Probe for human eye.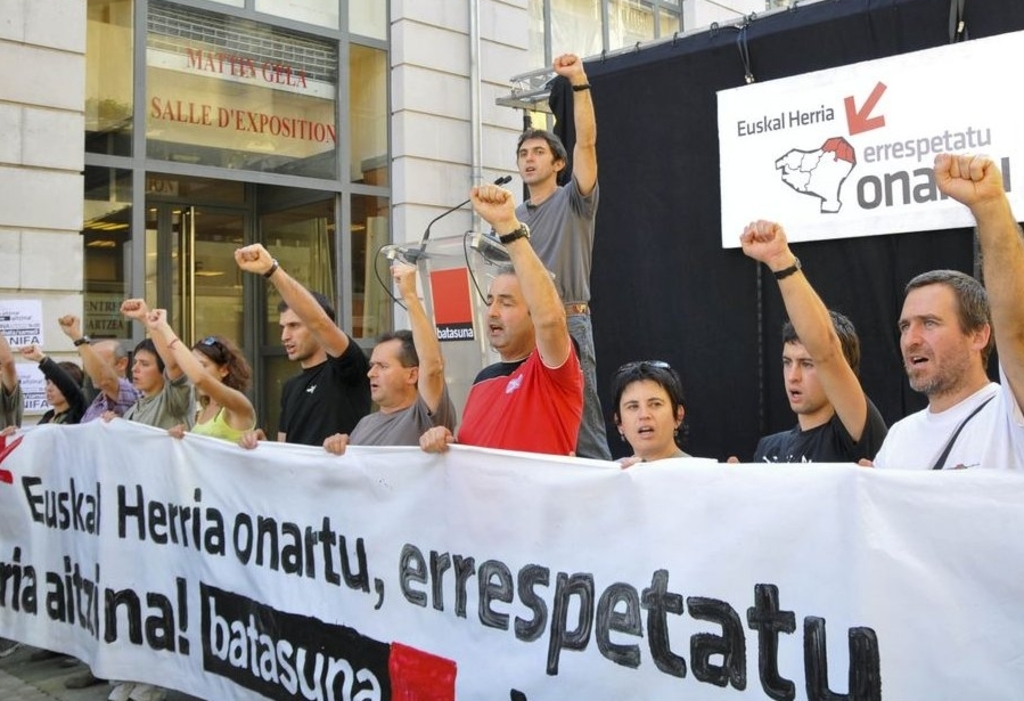
Probe result: x1=622 y1=404 x2=637 y2=414.
